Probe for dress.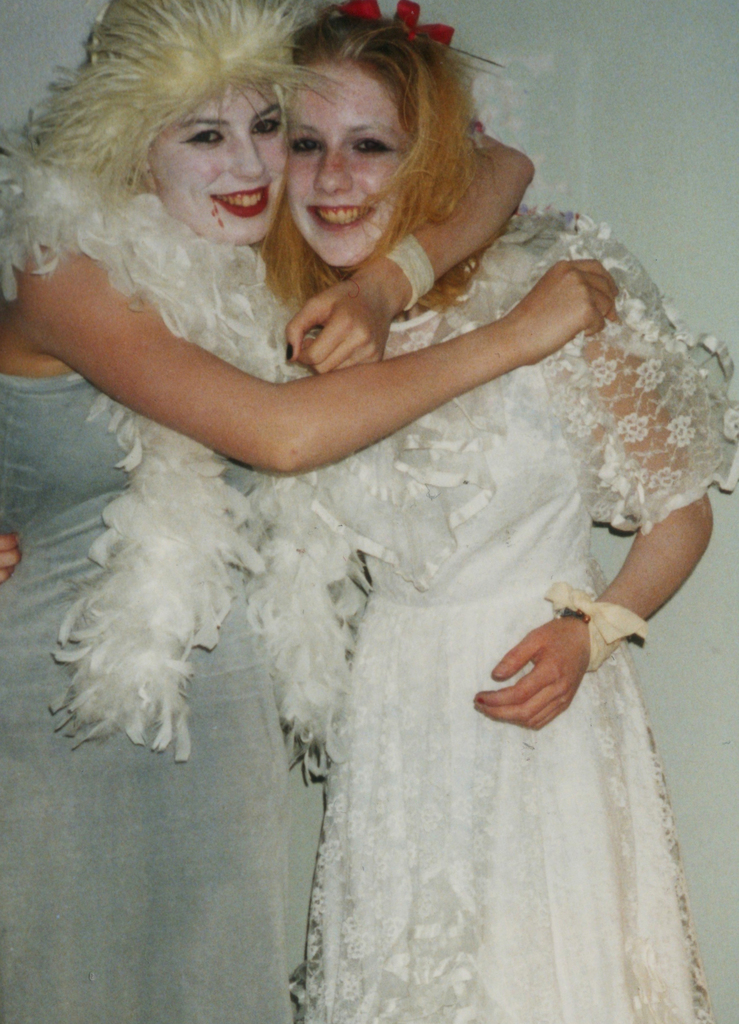
Probe result: Rect(0, 371, 325, 1023).
